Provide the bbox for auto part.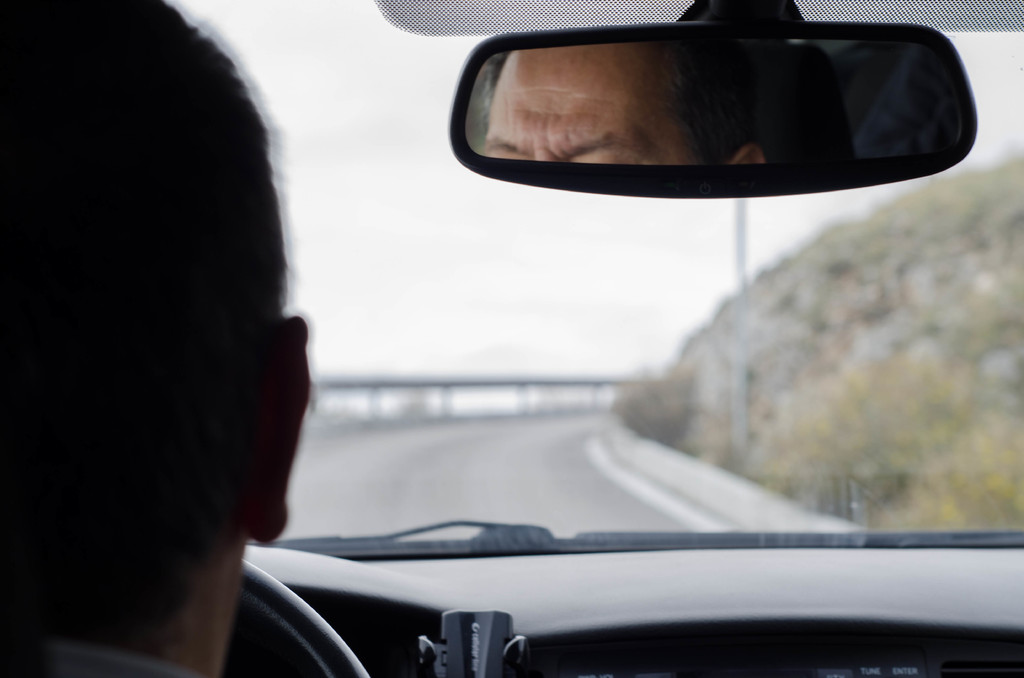
bbox(419, 9, 1006, 242).
